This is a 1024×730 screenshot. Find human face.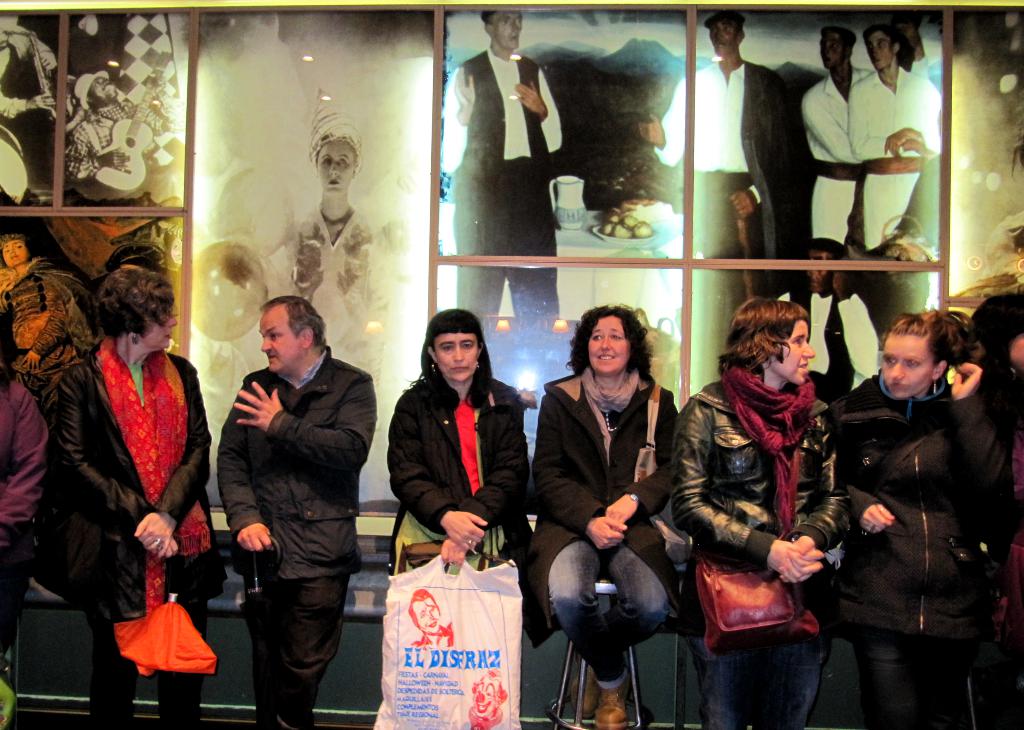
Bounding box: crop(774, 316, 813, 384).
